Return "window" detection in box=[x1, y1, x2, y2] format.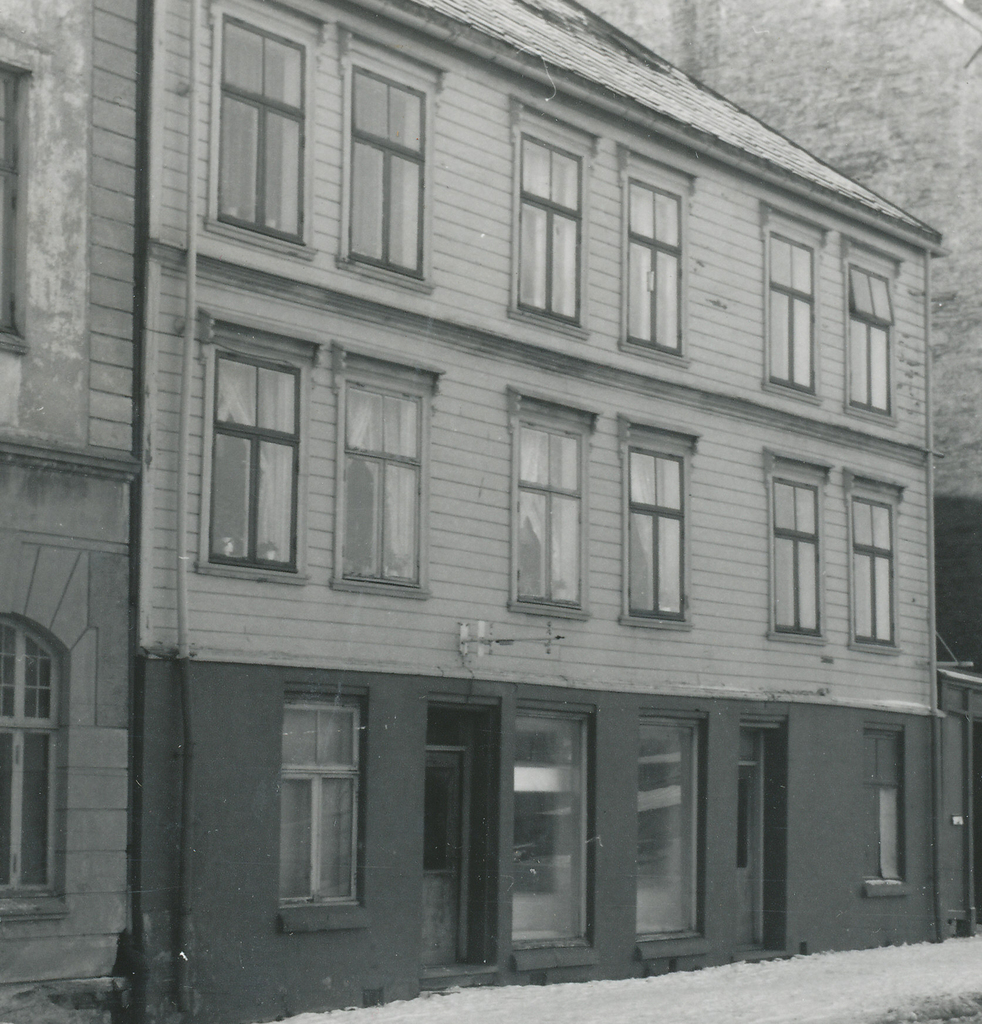
box=[767, 227, 817, 397].
